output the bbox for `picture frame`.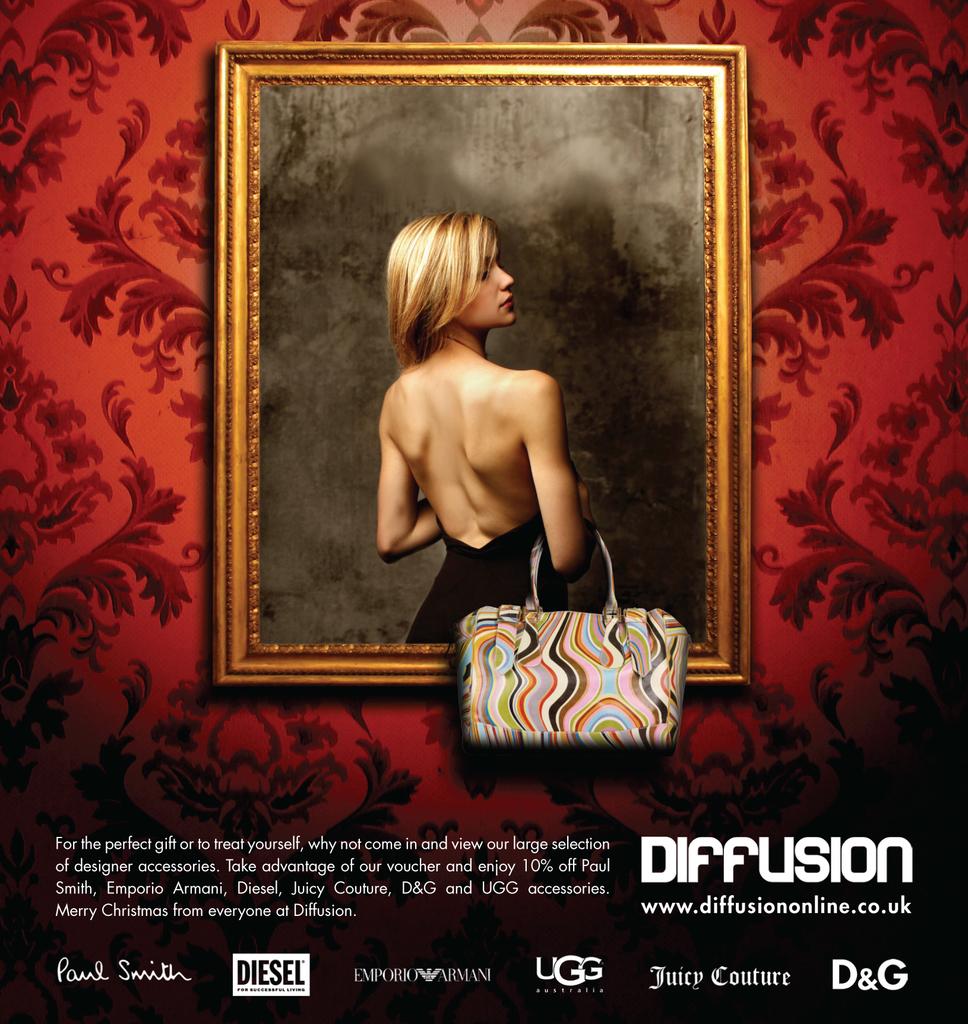
locate(136, 13, 823, 900).
